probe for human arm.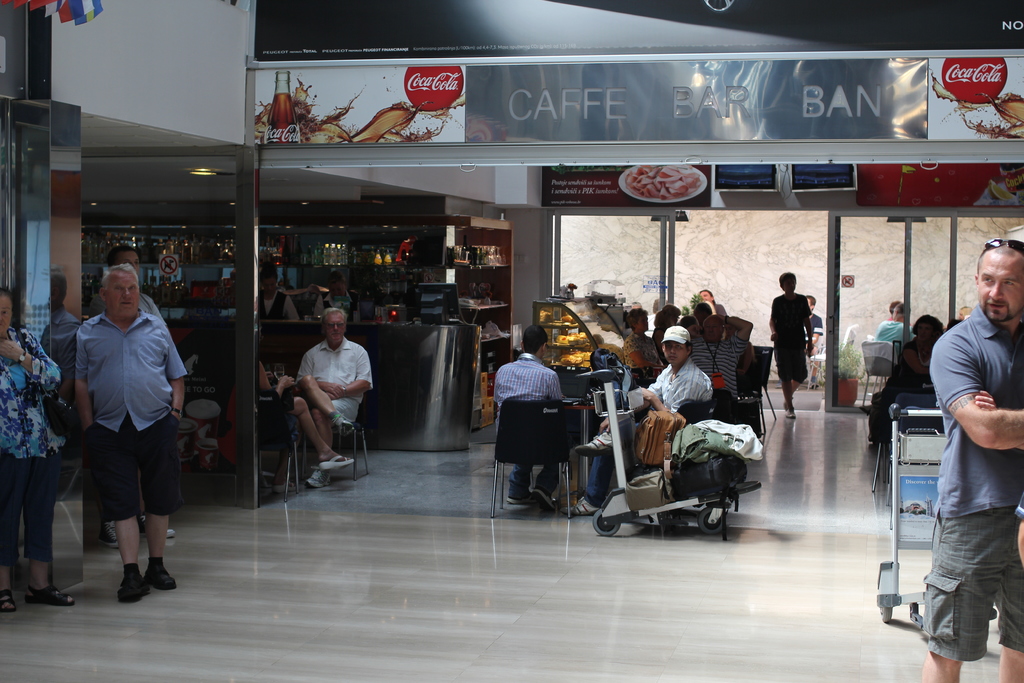
Probe result: <region>327, 349, 373, 400</region>.
